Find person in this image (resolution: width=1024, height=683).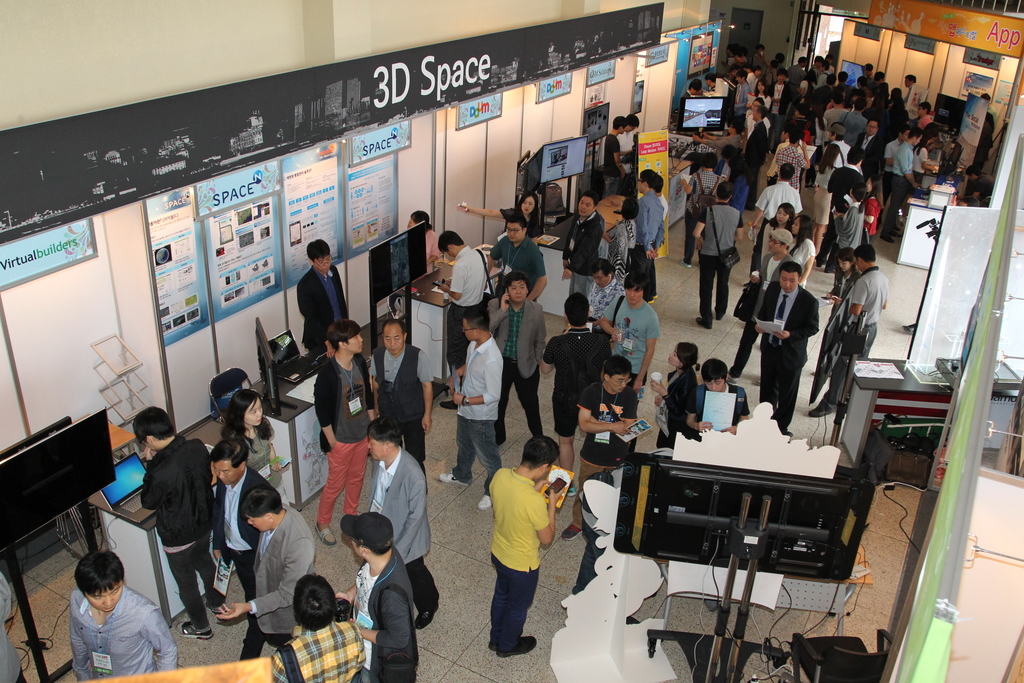
detection(560, 355, 639, 541).
